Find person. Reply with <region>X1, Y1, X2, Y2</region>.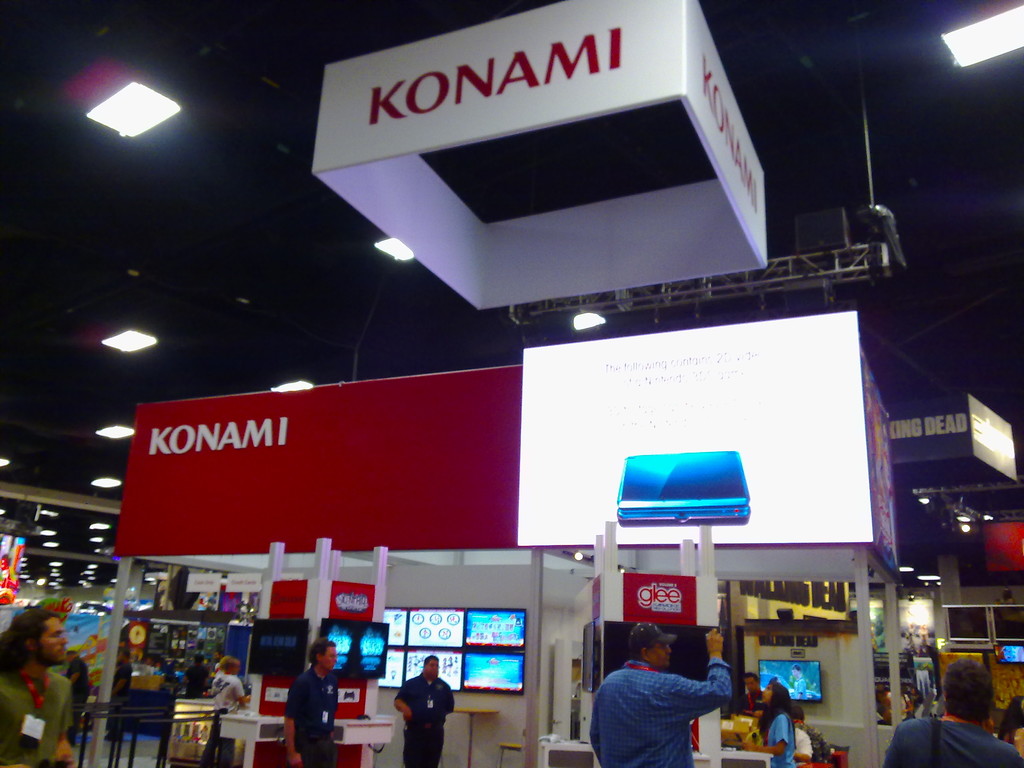
<region>283, 651, 339, 764</region>.
